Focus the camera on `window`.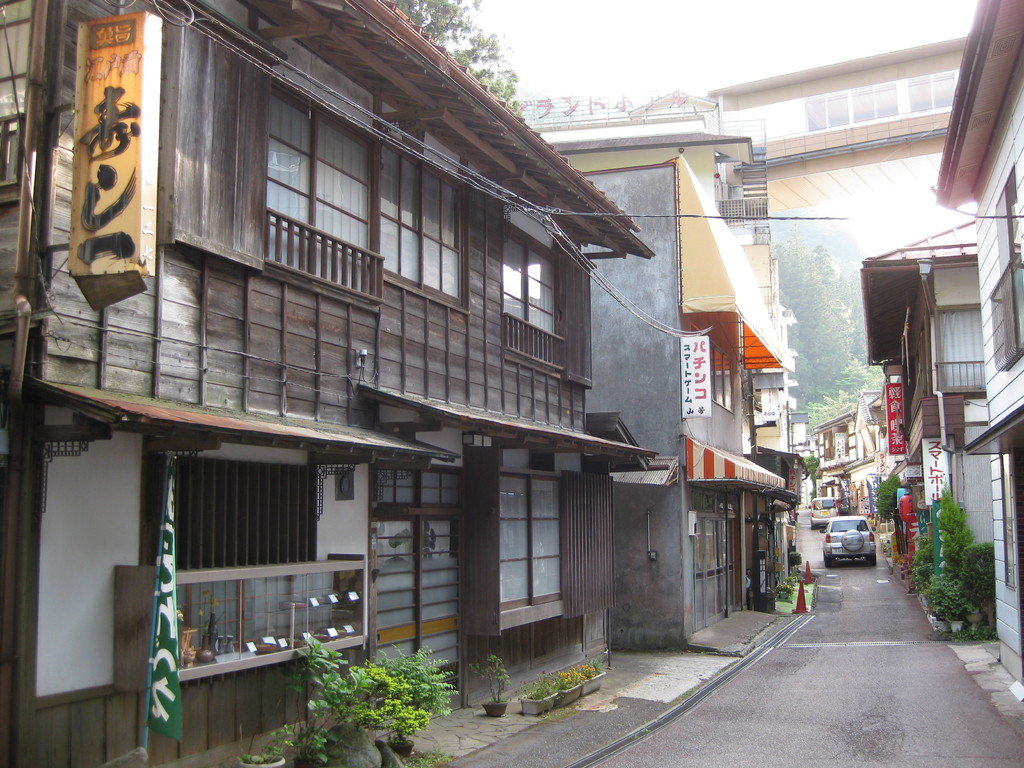
Focus region: detection(509, 201, 568, 378).
